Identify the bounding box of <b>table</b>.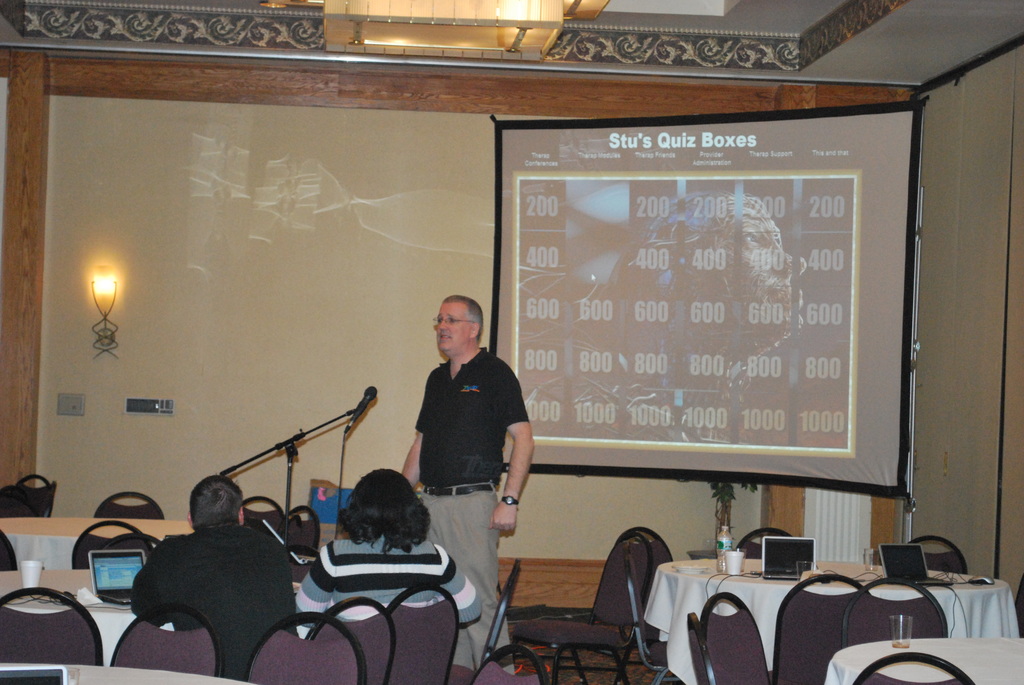
x1=644, y1=565, x2=1023, y2=682.
